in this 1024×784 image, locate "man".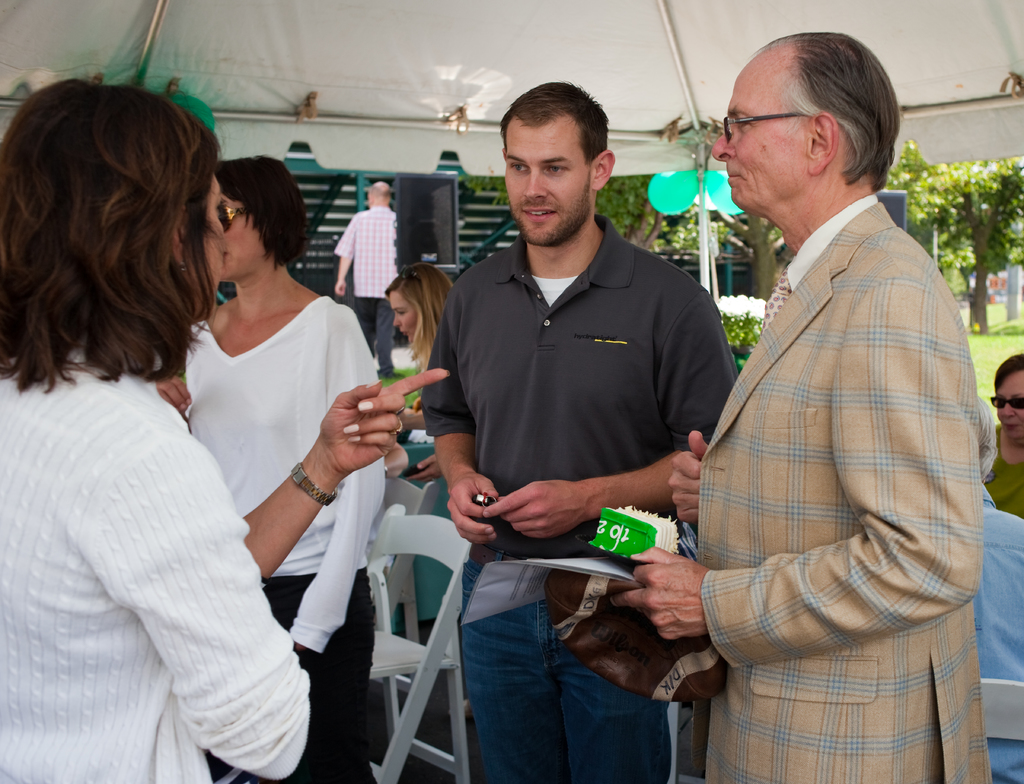
Bounding box: [336,174,401,378].
